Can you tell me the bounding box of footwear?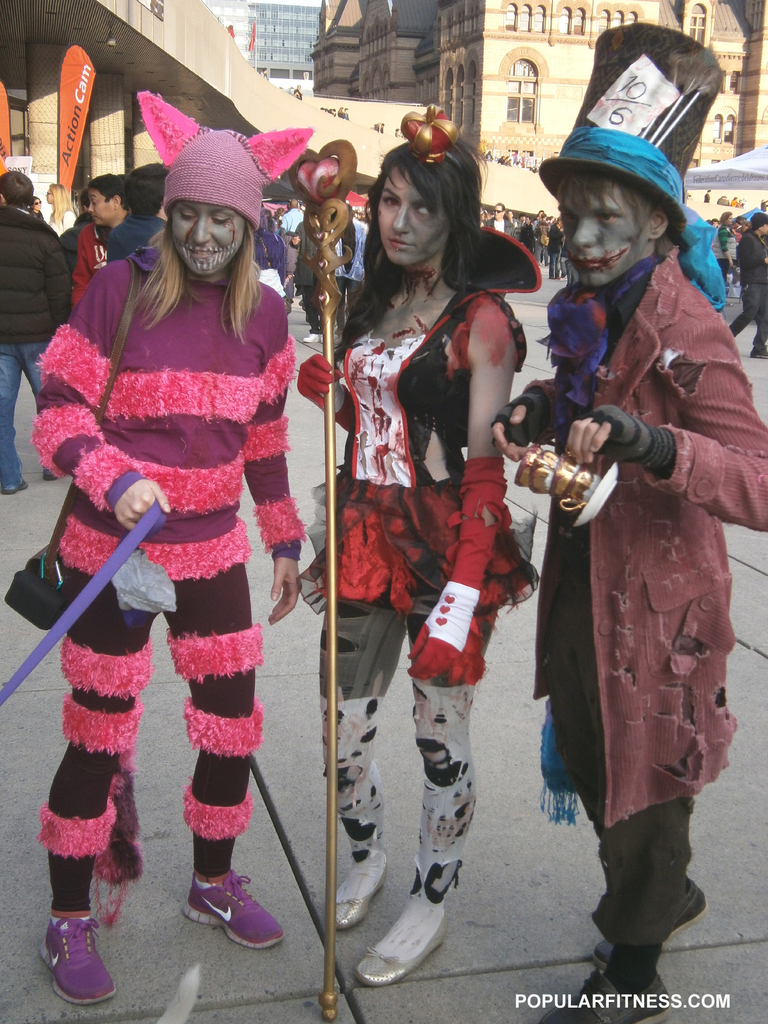
{"x1": 356, "y1": 893, "x2": 452, "y2": 986}.
